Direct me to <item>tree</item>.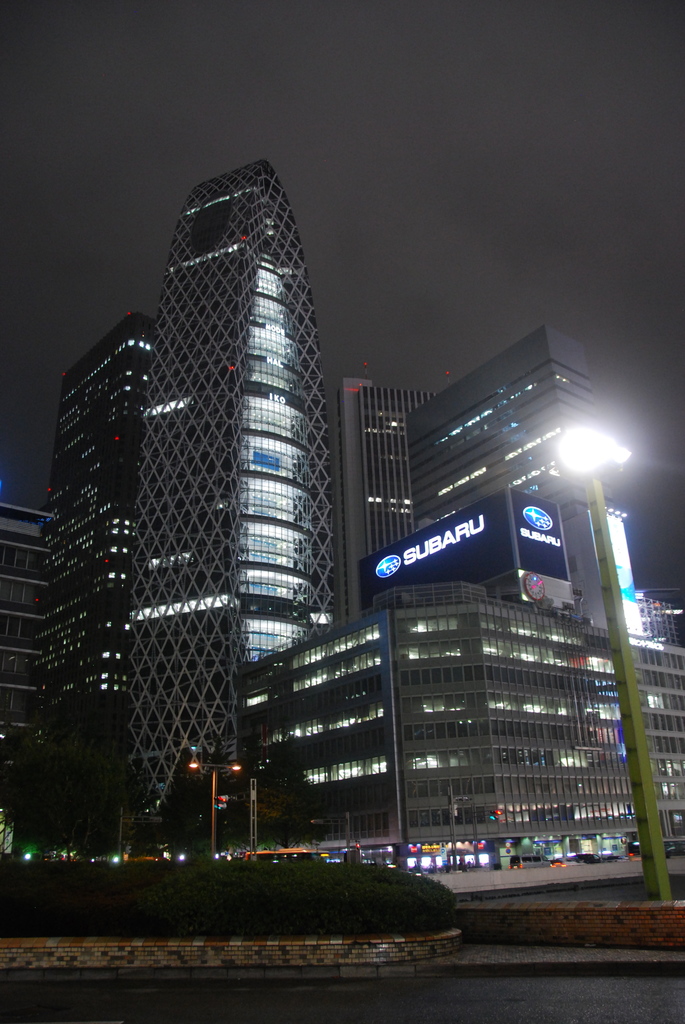
Direction: 5 736 139 870.
